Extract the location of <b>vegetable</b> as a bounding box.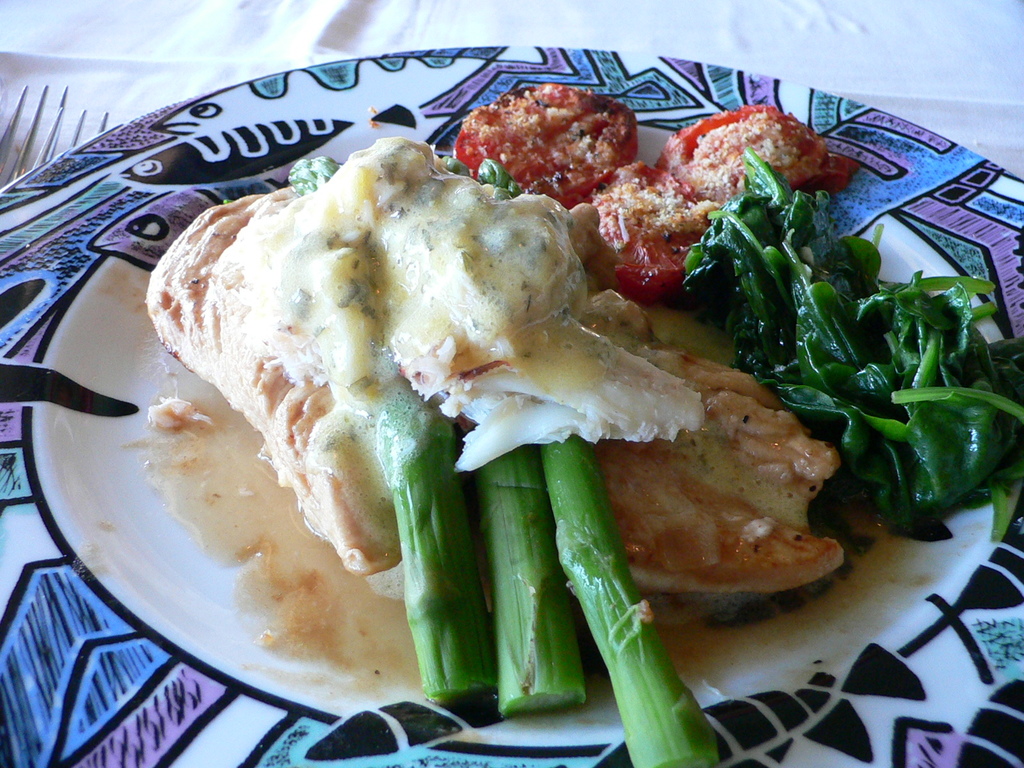
<region>477, 157, 524, 193</region>.
